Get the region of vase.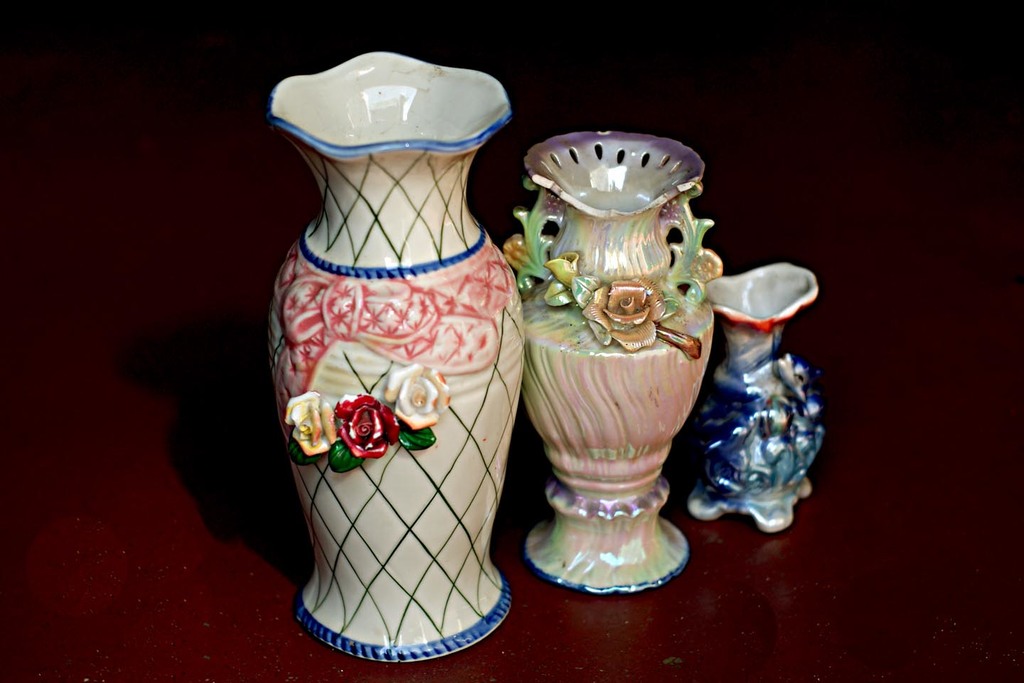
(left=501, top=128, right=725, bottom=593).
